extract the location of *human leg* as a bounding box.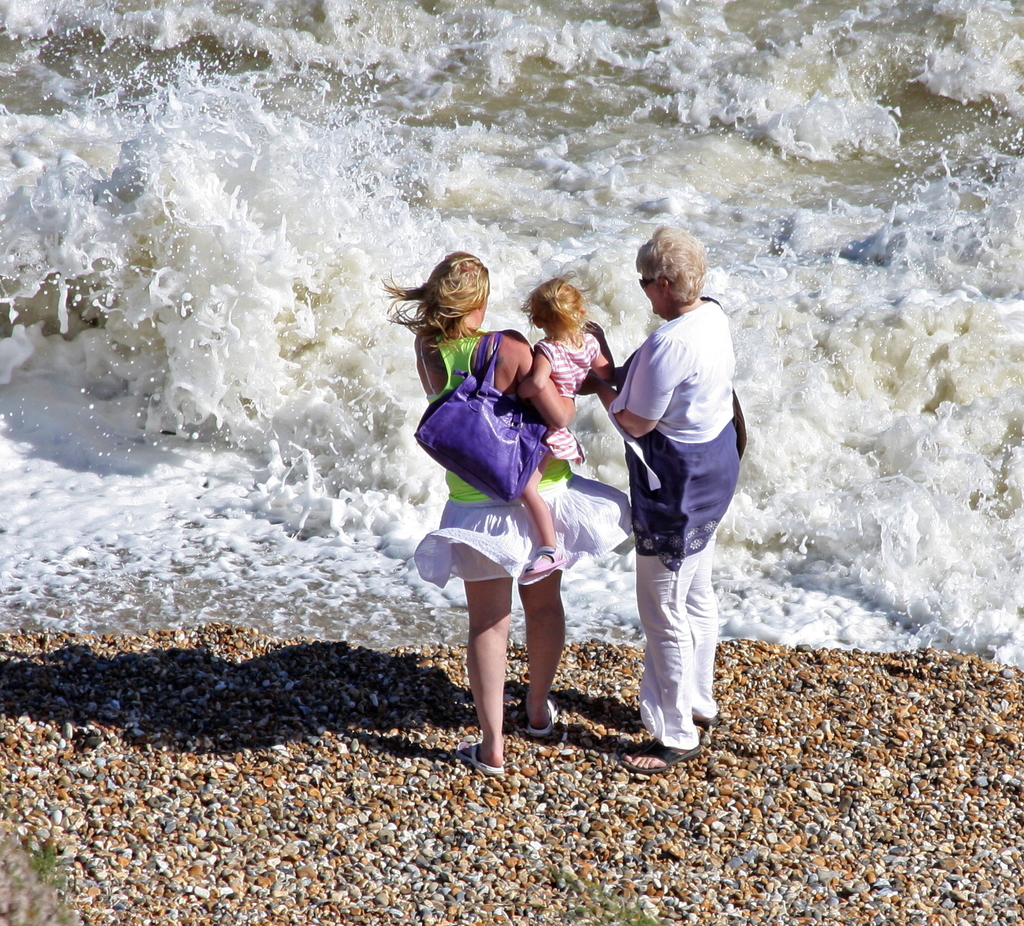
(left=456, top=486, right=508, bottom=779).
